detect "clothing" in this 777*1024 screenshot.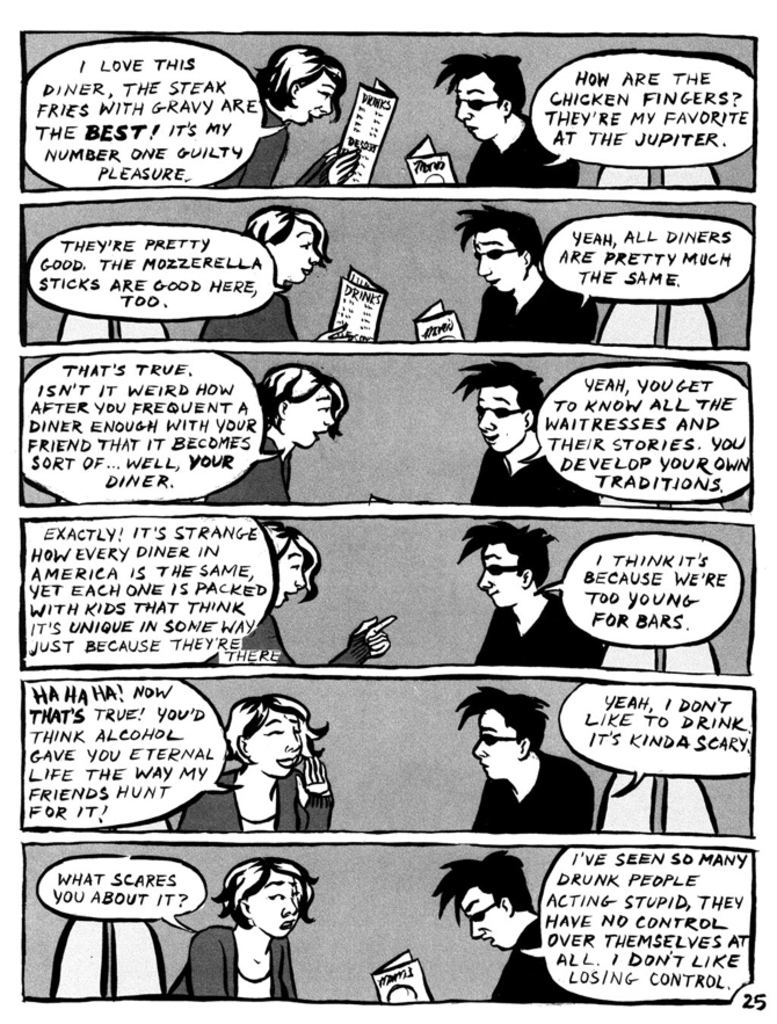
Detection: select_region(477, 281, 598, 343).
